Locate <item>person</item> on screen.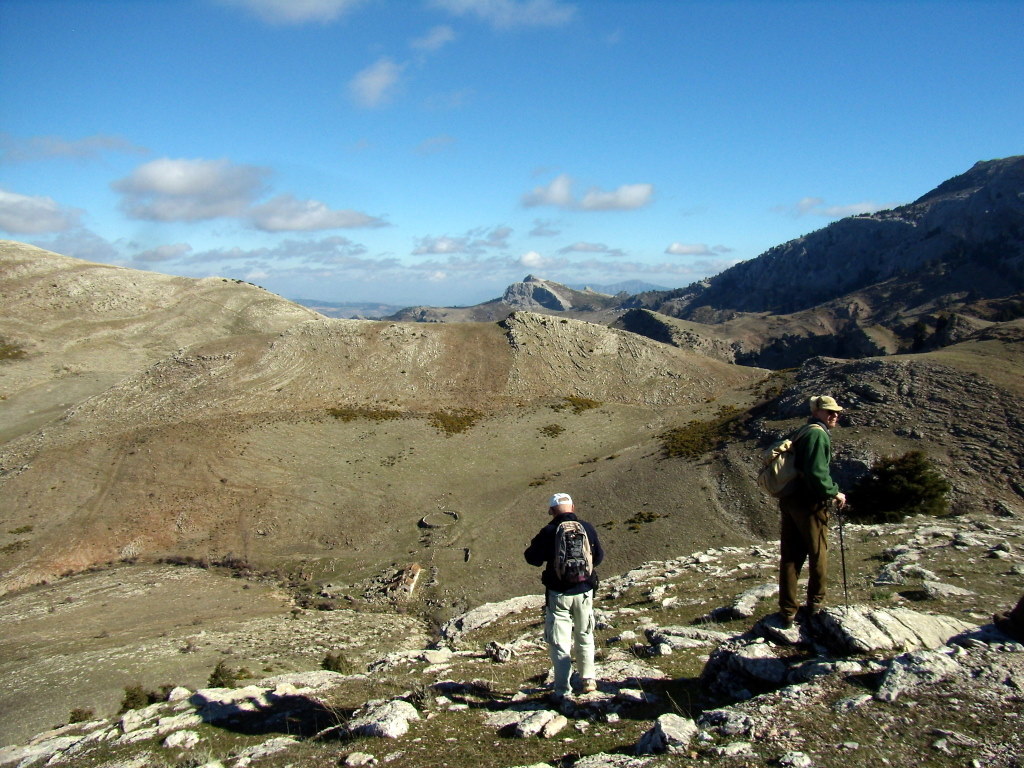
On screen at 786,396,853,632.
